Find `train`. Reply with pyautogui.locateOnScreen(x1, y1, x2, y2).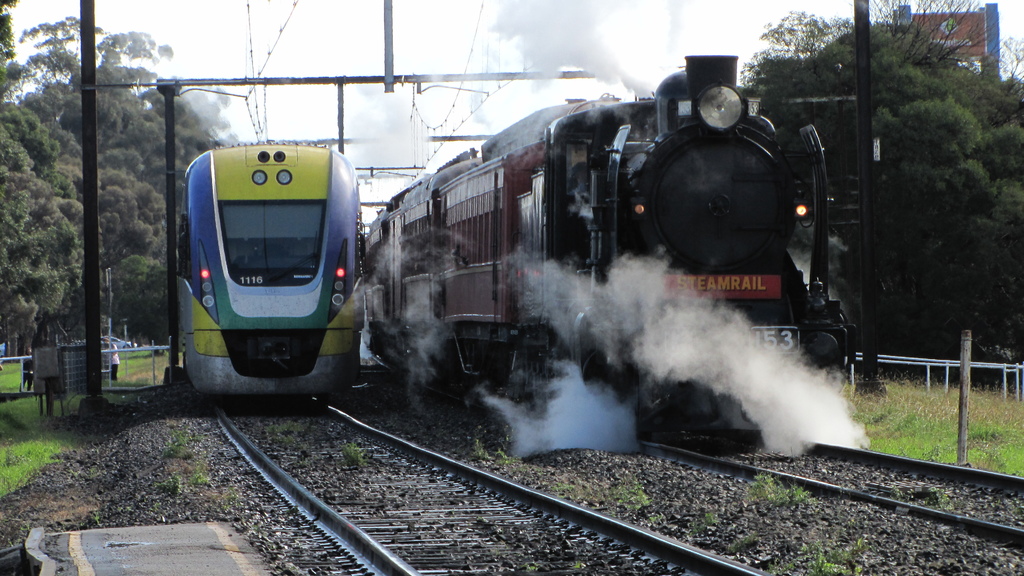
pyautogui.locateOnScreen(307, 54, 888, 468).
